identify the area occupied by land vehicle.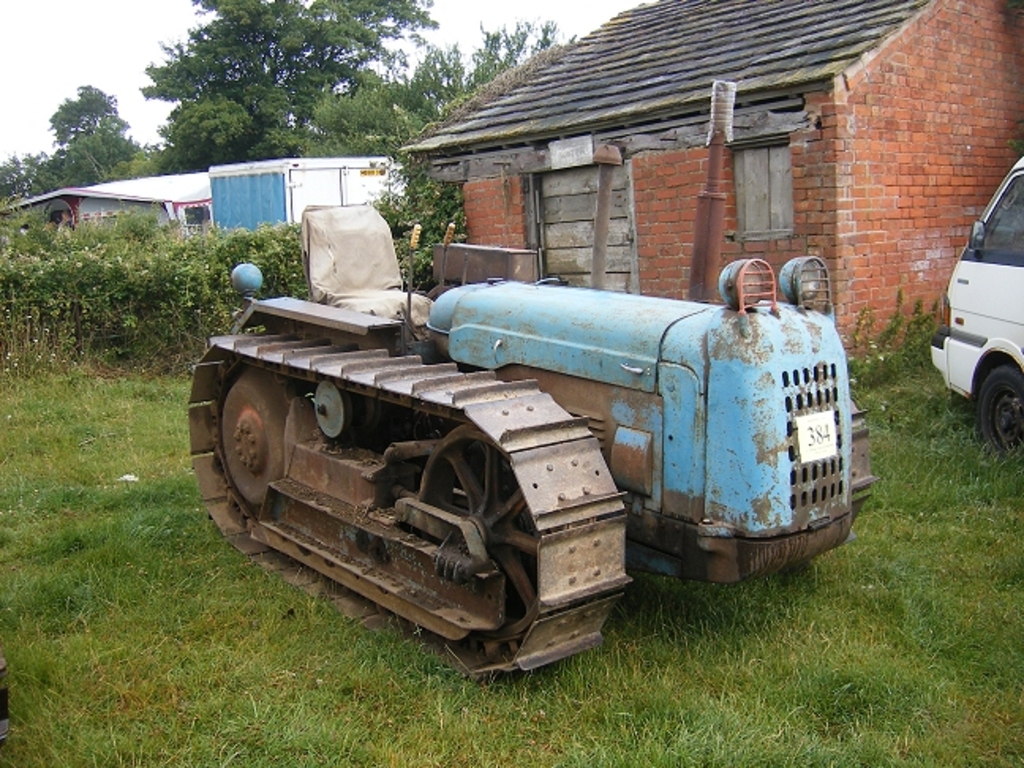
Area: 924/155/1022/460.
